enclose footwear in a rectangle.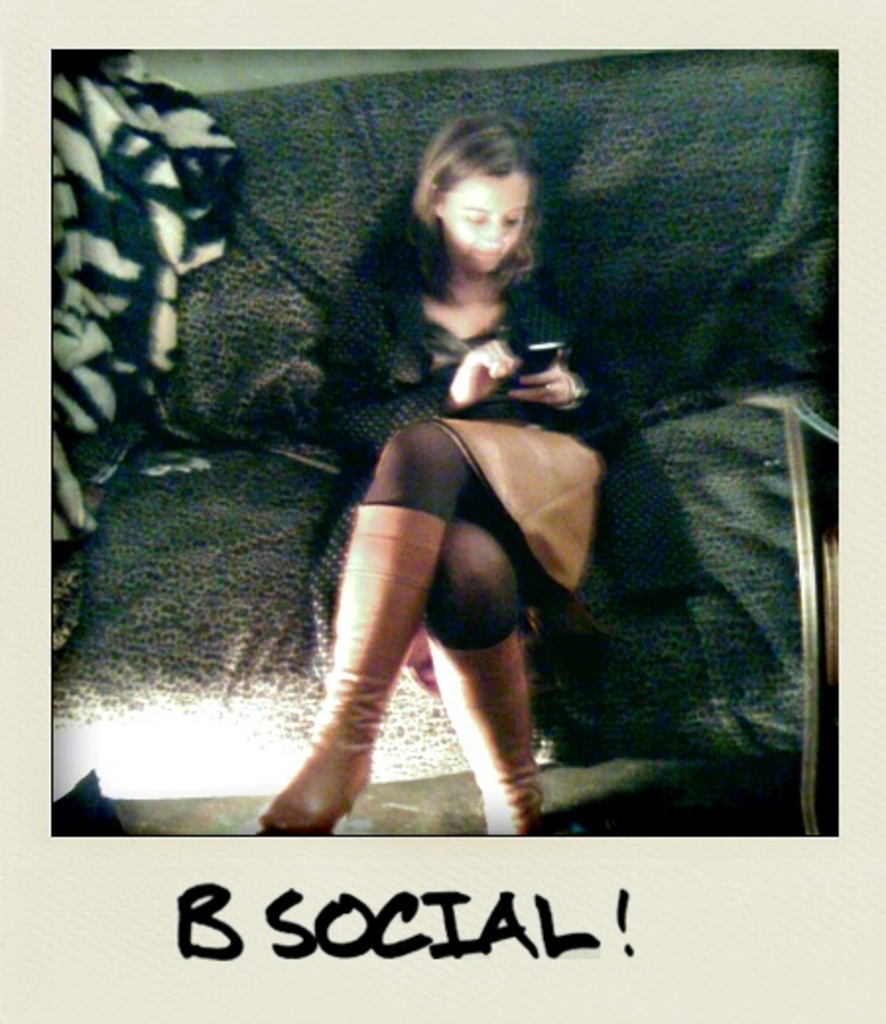
(248,502,447,833).
